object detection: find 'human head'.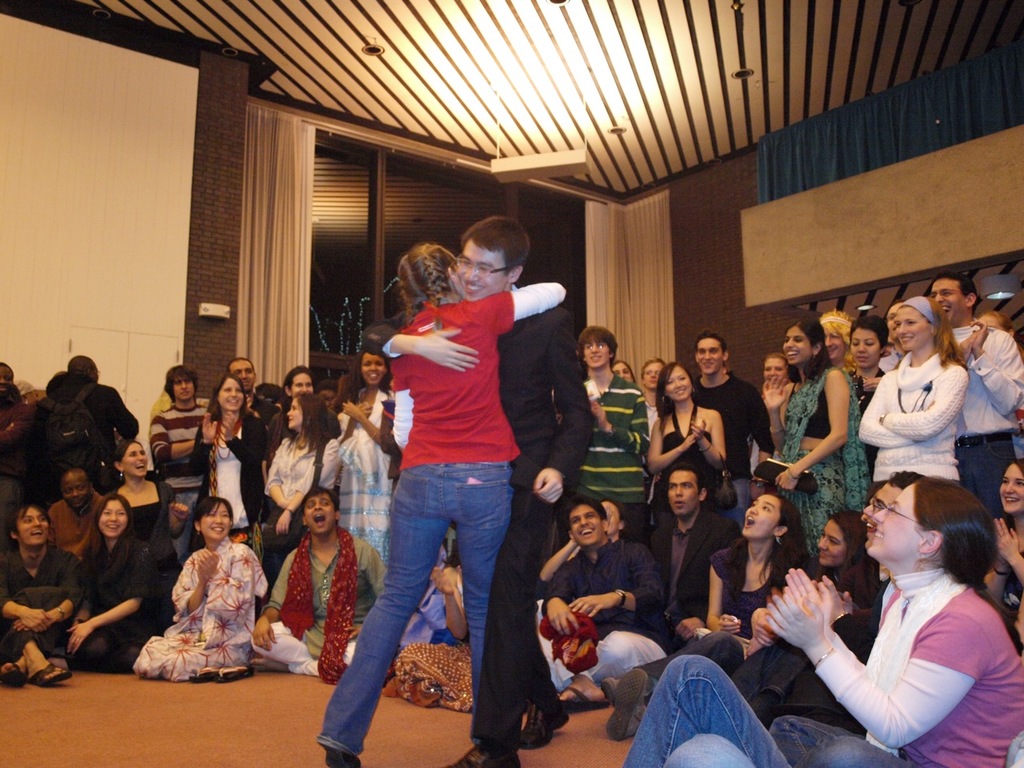
[971,311,1018,338].
